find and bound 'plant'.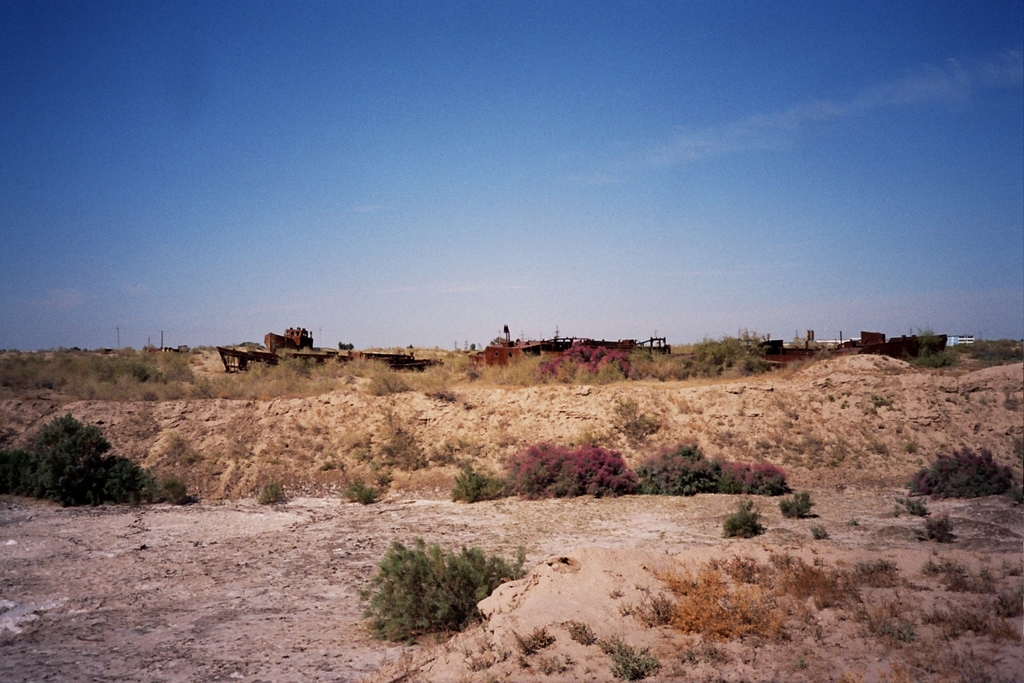
Bound: {"left": 987, "top": 581, "right": 1019, "bottom": 617}.
